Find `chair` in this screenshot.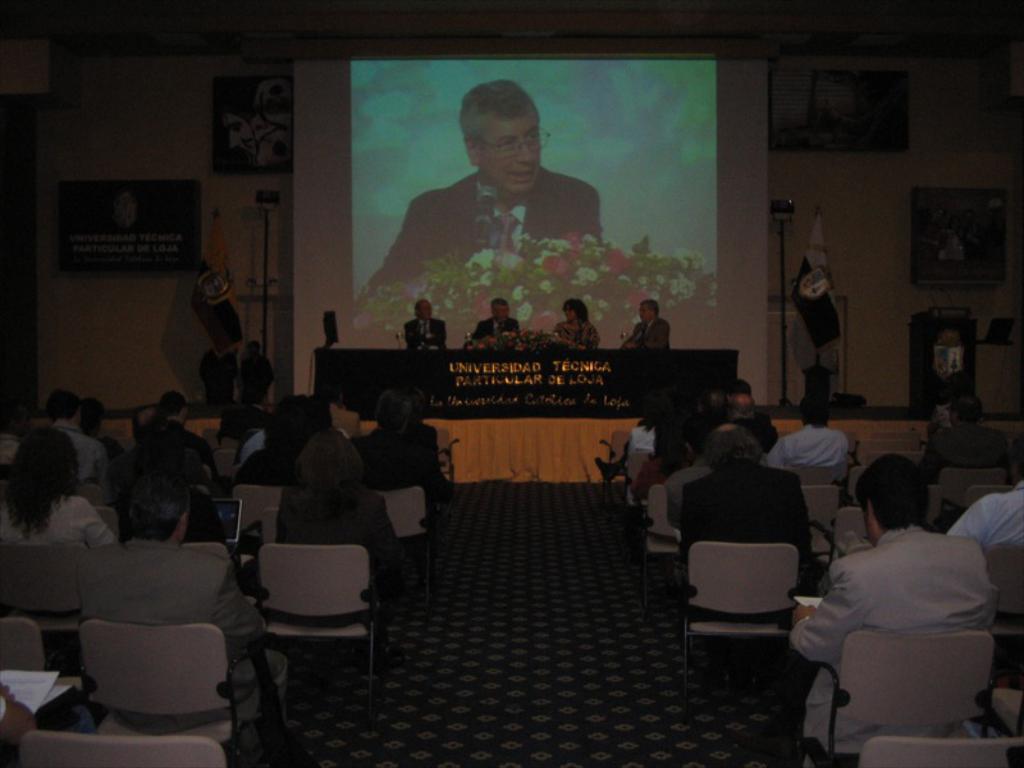
The bounding box for `chair` is x1=247 y1=540 x2=381 y2=678.
